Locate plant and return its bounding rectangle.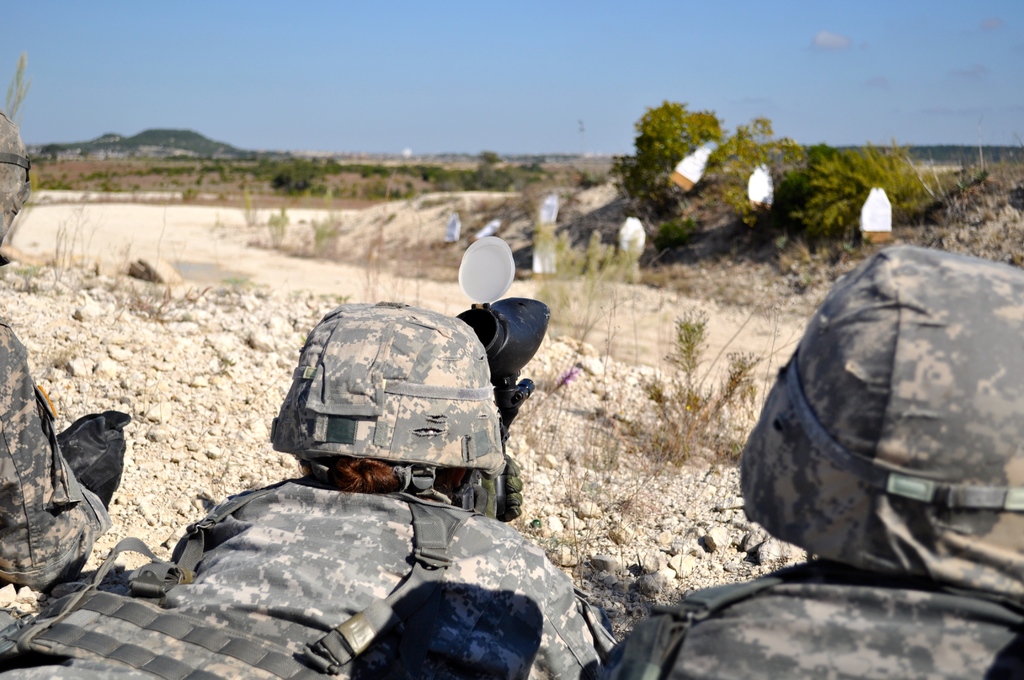
<bbox>662, 306, 714, 406</bbox>.
